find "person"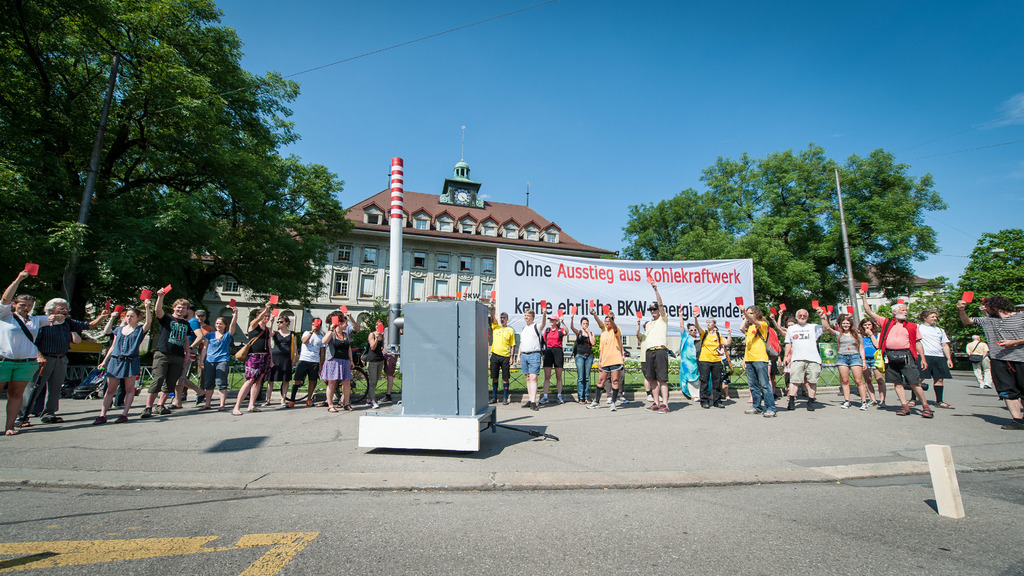
locate(286, 319, 323, 407)
